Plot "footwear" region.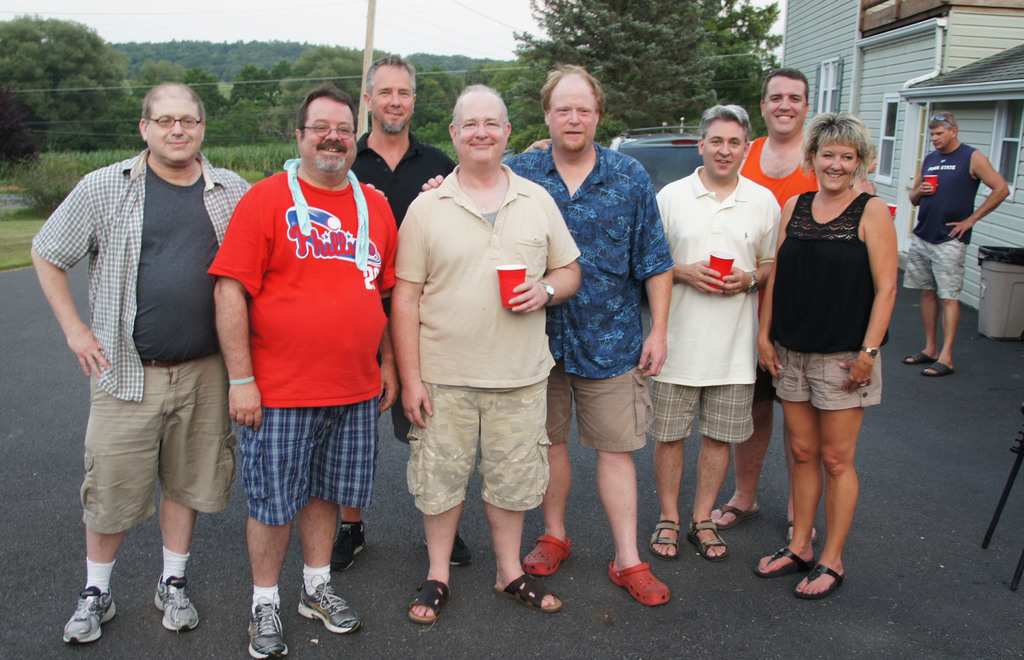
Plotted at left=424, top=530, right=471, bottom=566.
